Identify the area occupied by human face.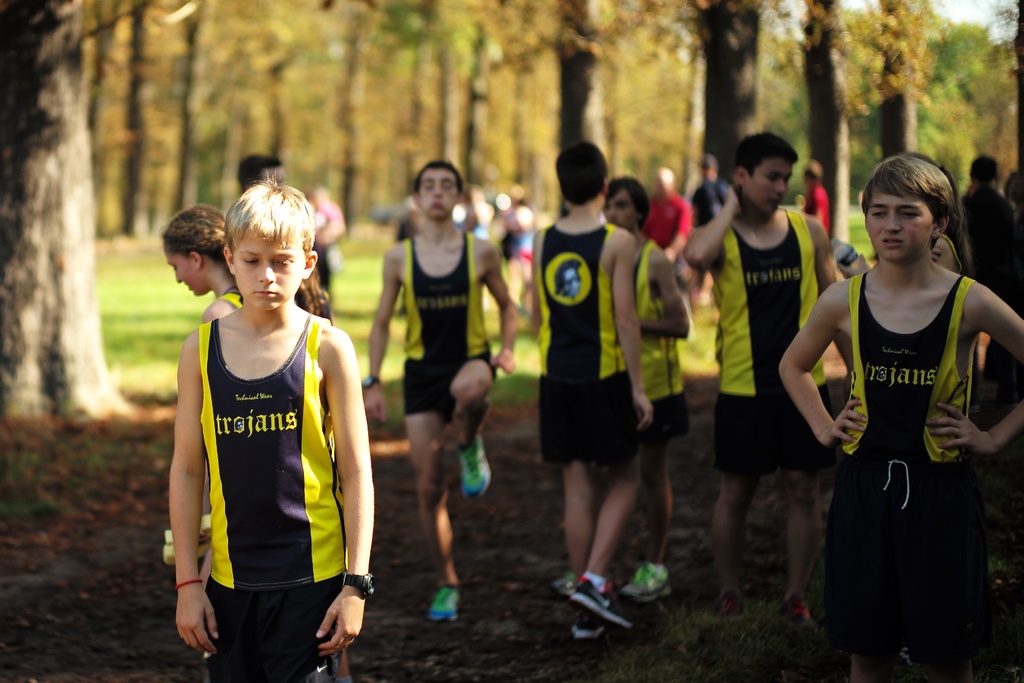
Area: 749/158/790/211.
